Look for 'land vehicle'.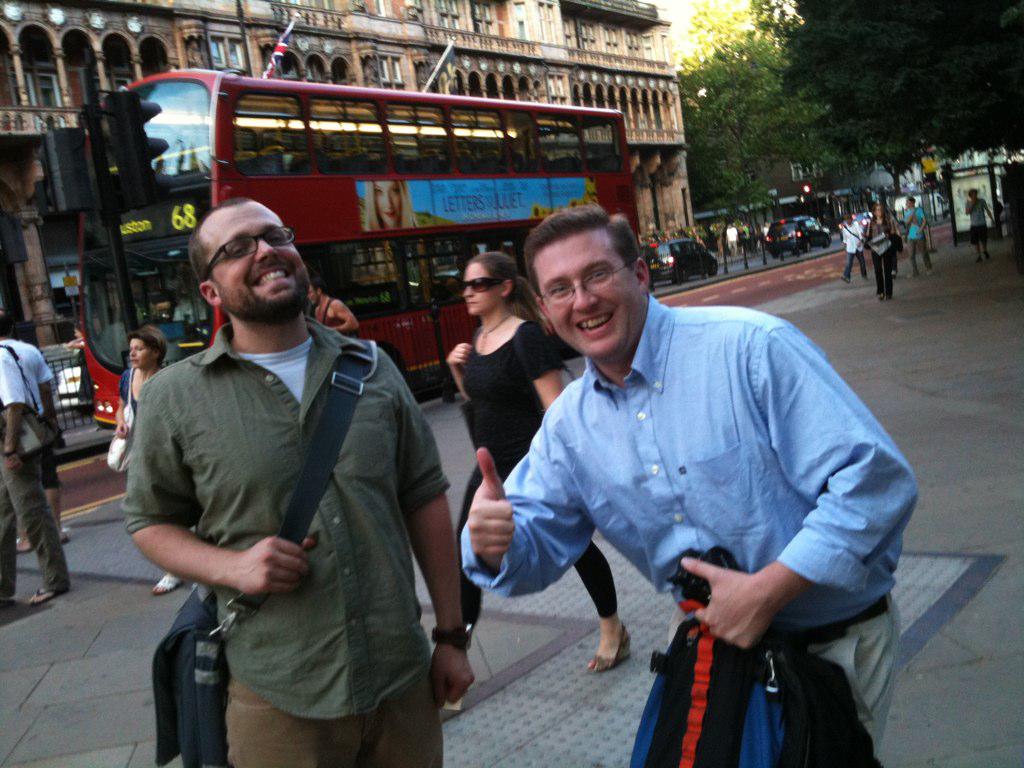
Found: <box>764,210,834,251</box>.
